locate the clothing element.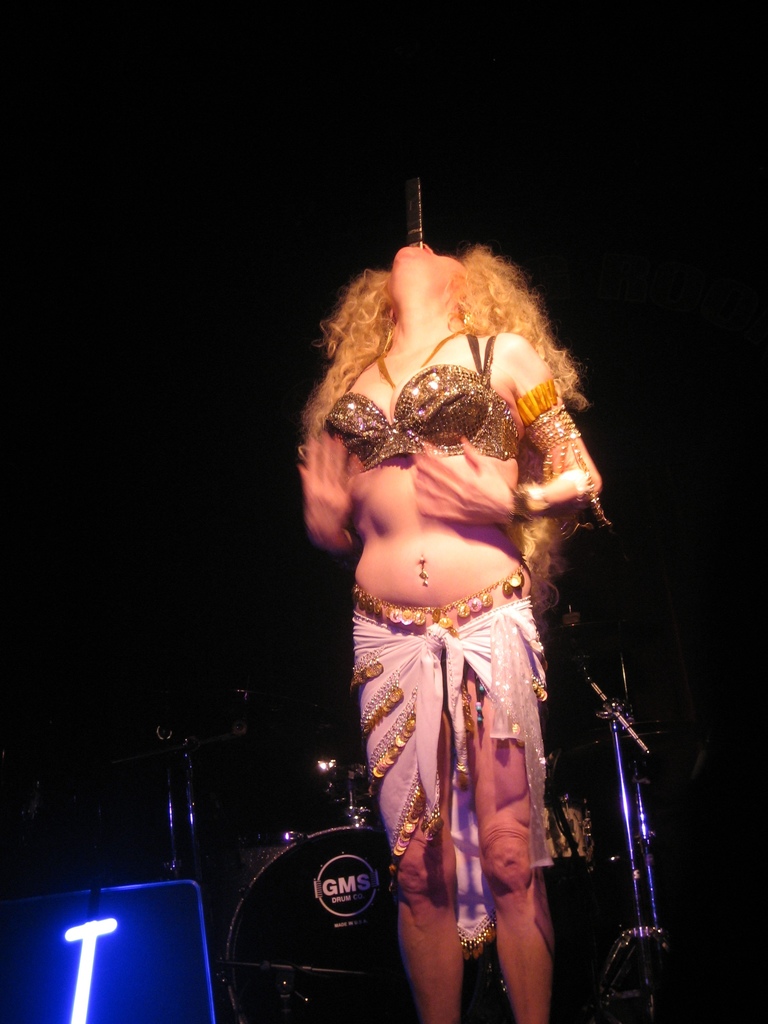
Element bbox: BBox(330, 401, 585, 941).
